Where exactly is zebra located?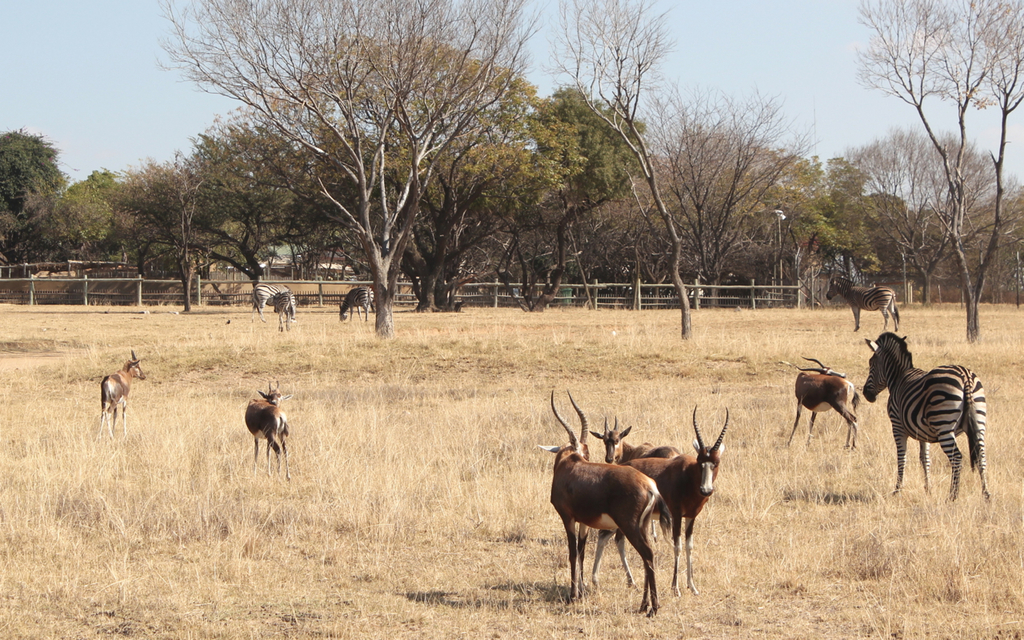
Its bounding box is 334:288:377:325.
